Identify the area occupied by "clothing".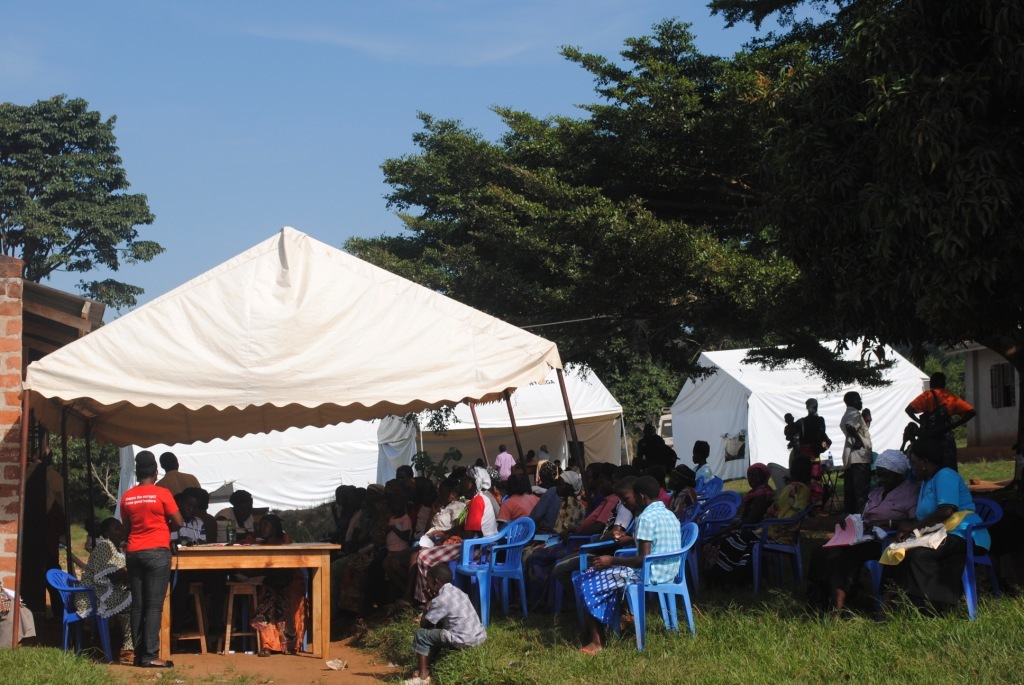
Area: region(835, 400, 883, 468).
